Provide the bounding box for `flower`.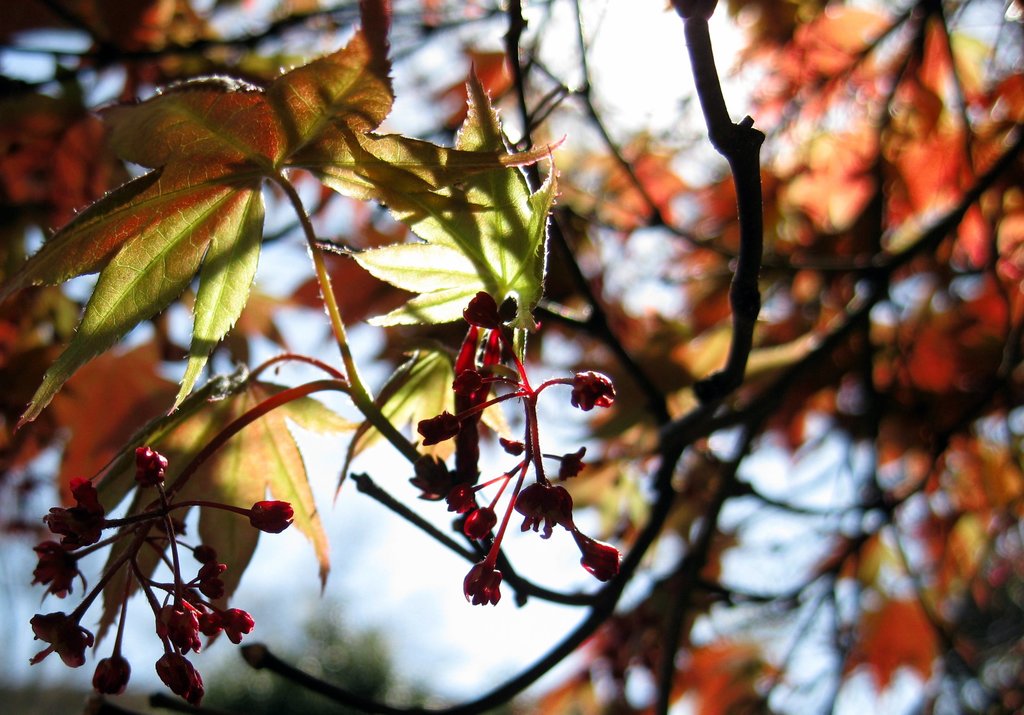
(x1=513, y1=481, x2=579, y2=538).
